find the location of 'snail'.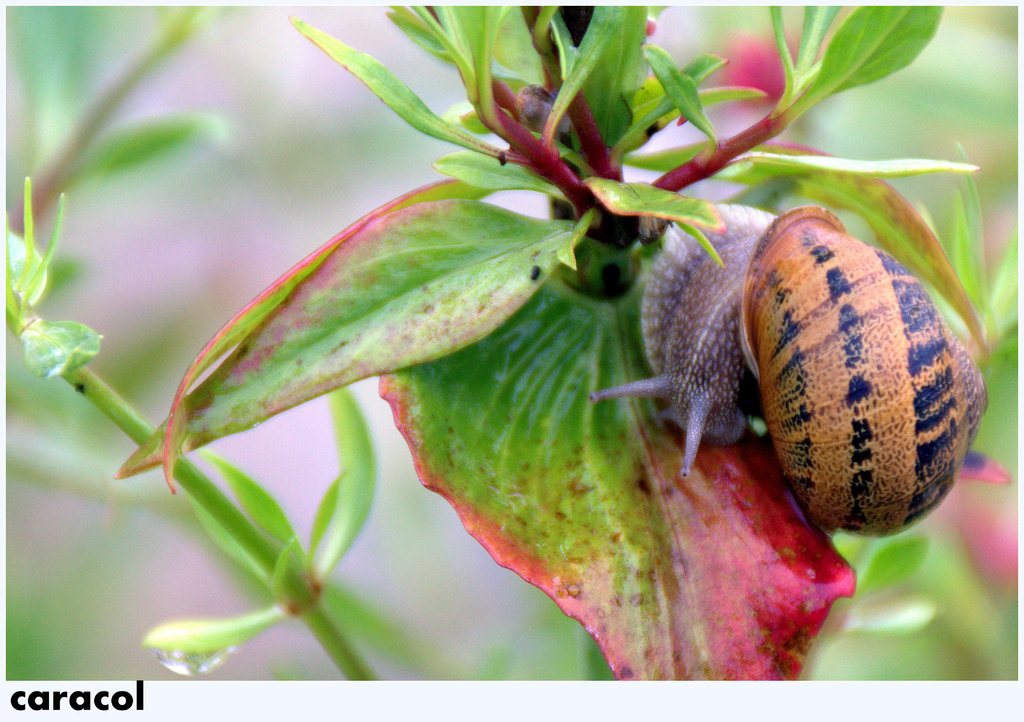
Location: bbox(591, 201, 991, 539).
